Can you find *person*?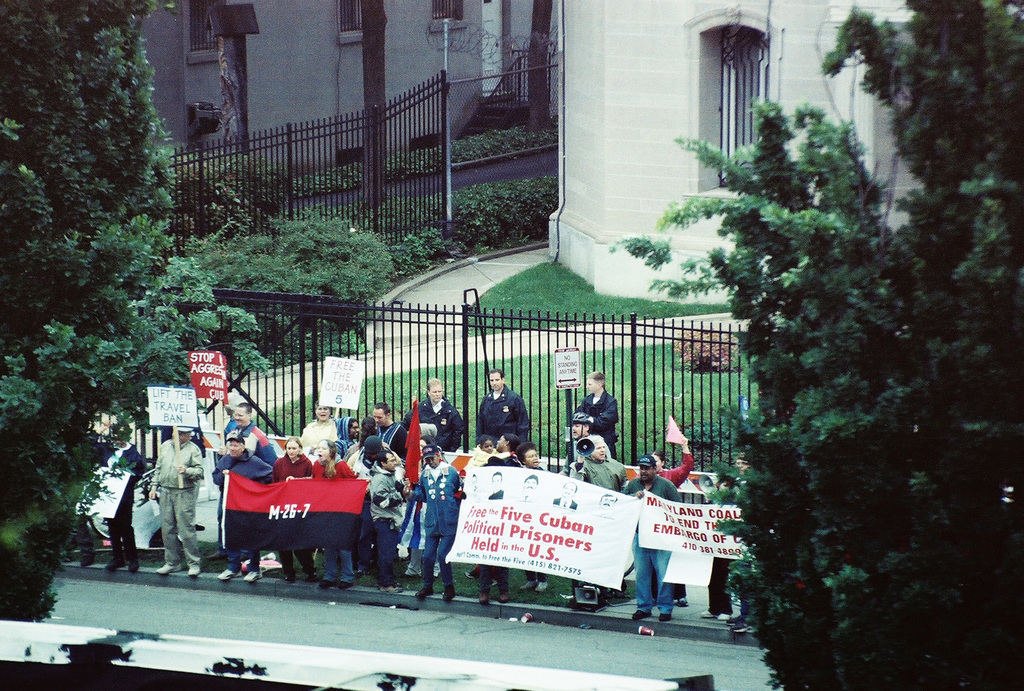
Yes, bounding box: <bbox>138, 428, 195, 585</bbox>.
